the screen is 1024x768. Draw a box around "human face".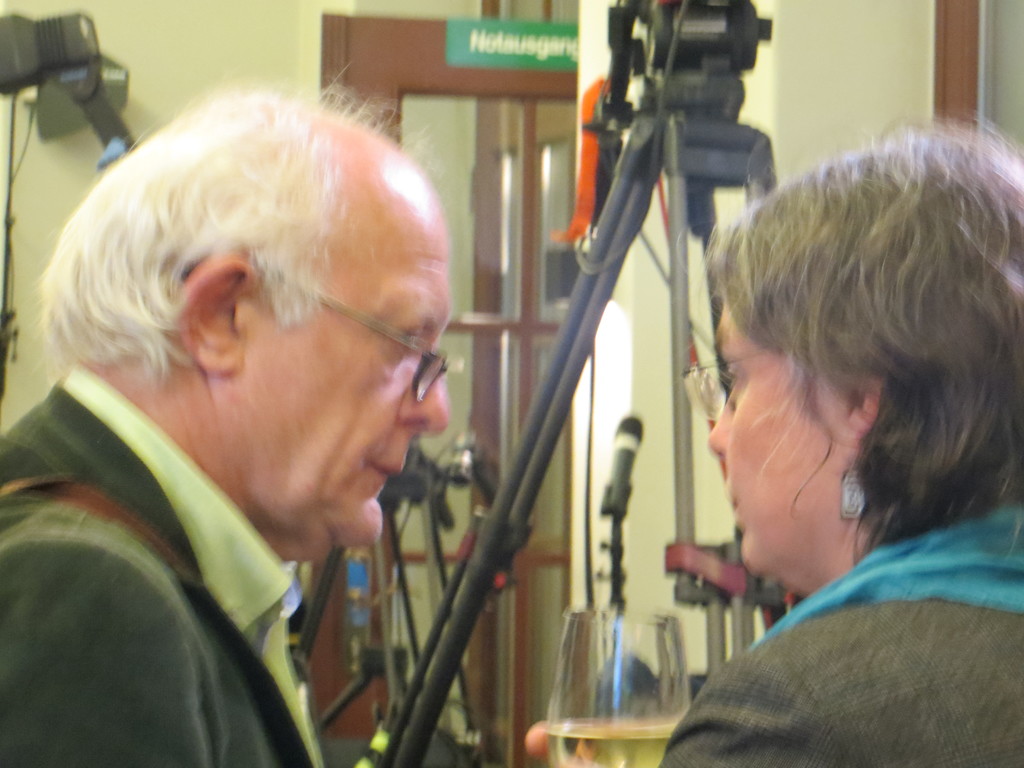
236, 178, 451, 566.
